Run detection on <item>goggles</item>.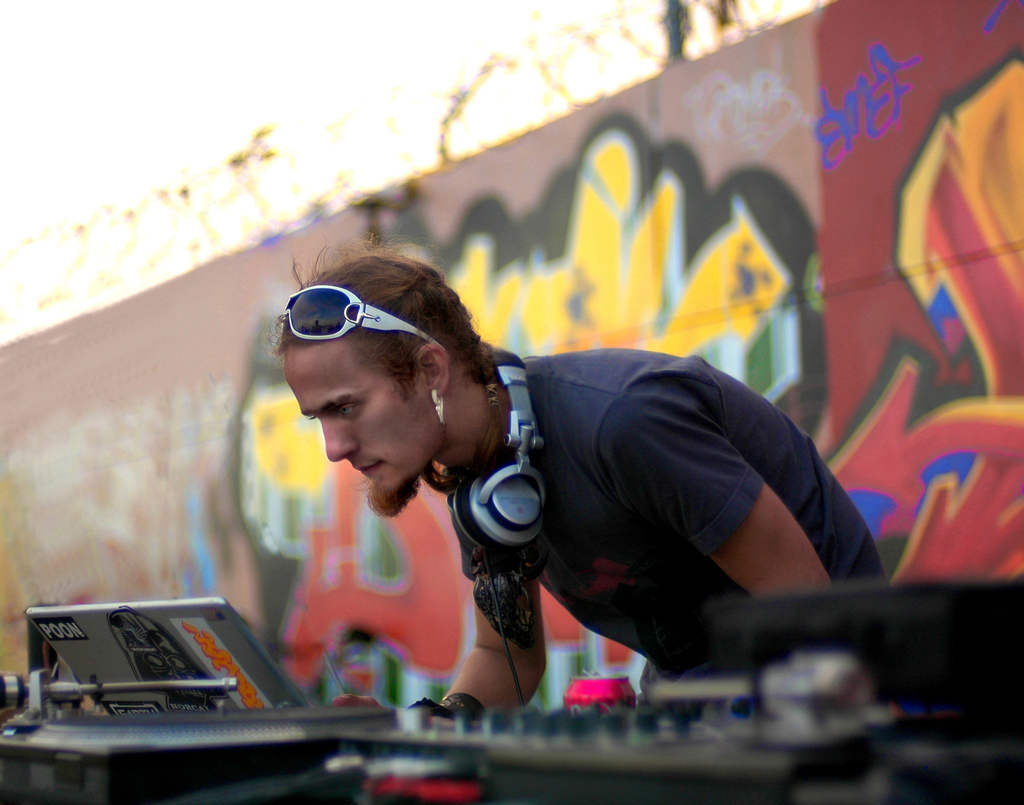
Result: x1=269 y1=291 x2=436 y2=356.
